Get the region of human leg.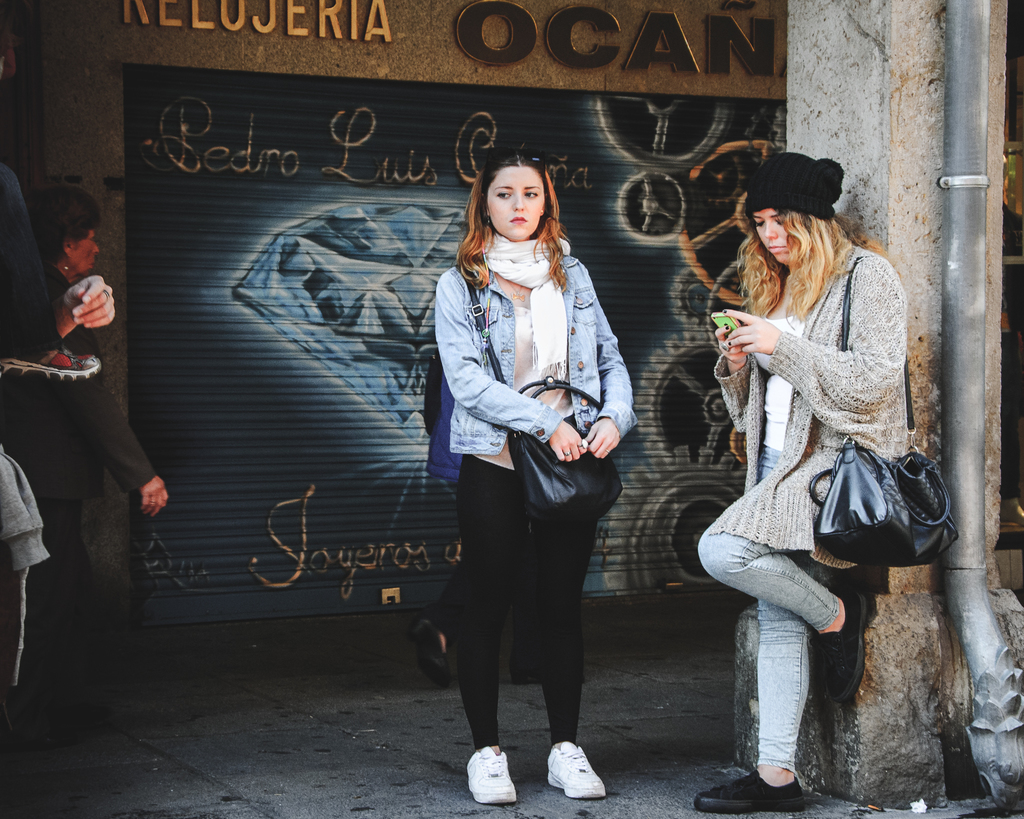
bbox(458, 451, 520, 809).
